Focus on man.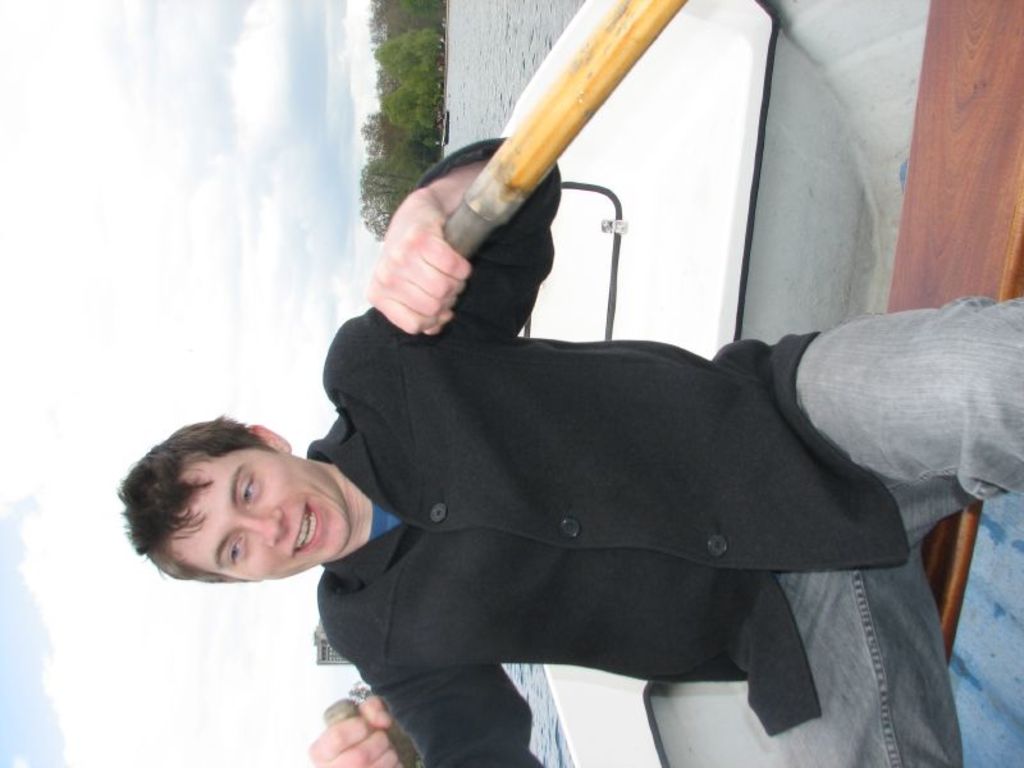
Focused at [left=193, top=115, right=1004, bottom=755].
